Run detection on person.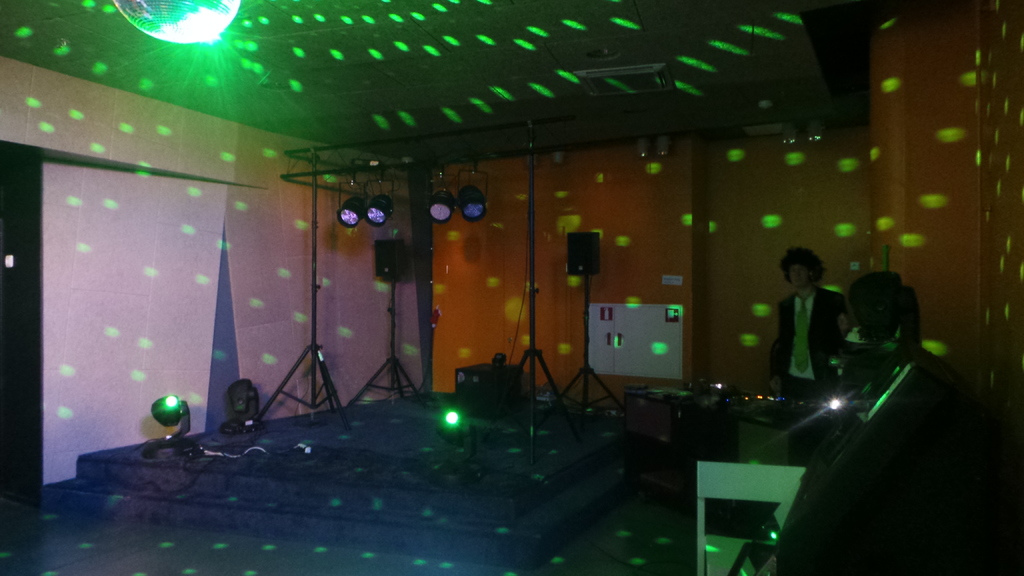
Result: box=[779, 241, 847, 407].
